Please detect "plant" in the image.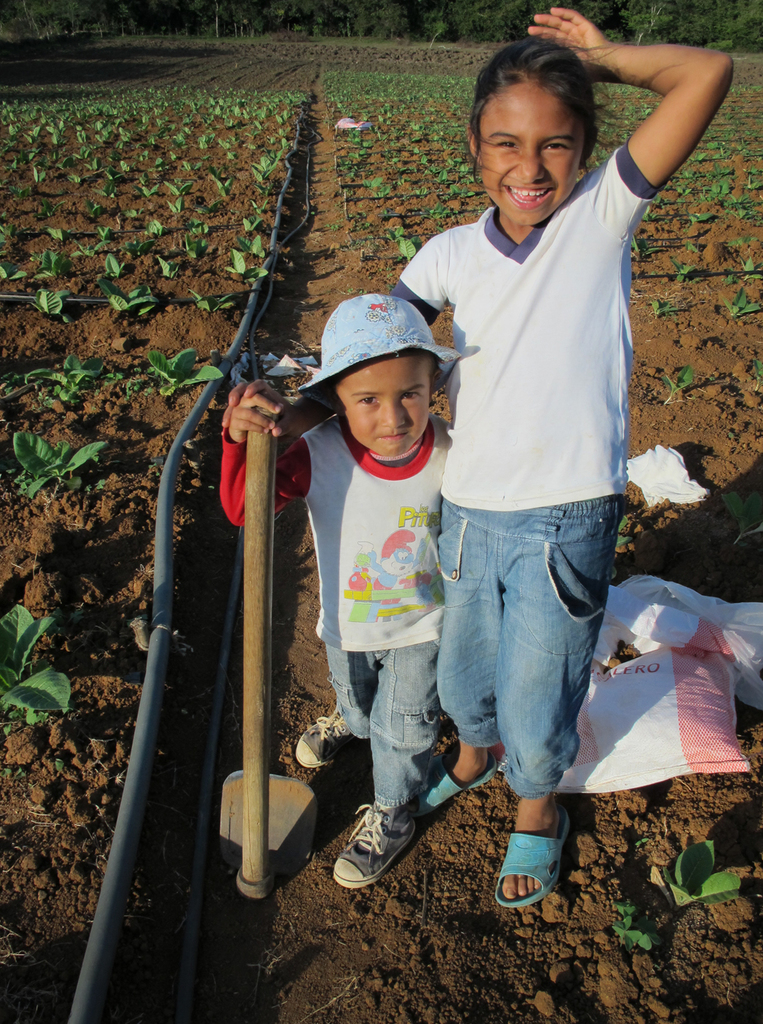
region(364, 170, 382, 189).
